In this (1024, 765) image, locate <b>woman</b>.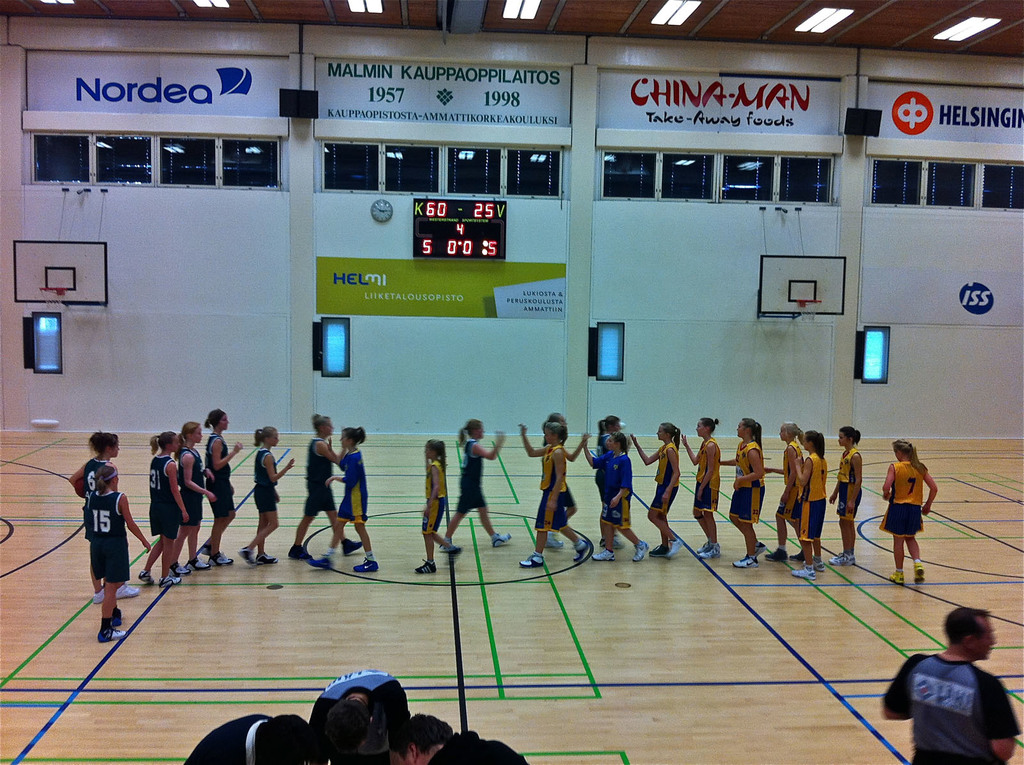
Bounding box: region(626, 419, 682, 565).
